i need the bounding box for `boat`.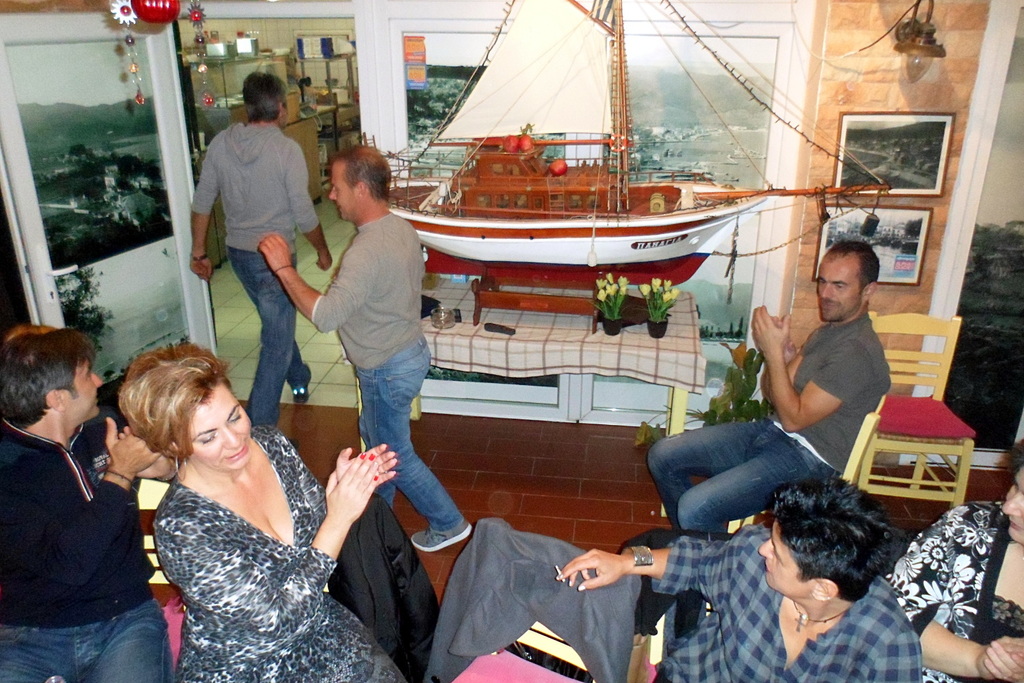
Here it is: (350, 7, 849, 318).
